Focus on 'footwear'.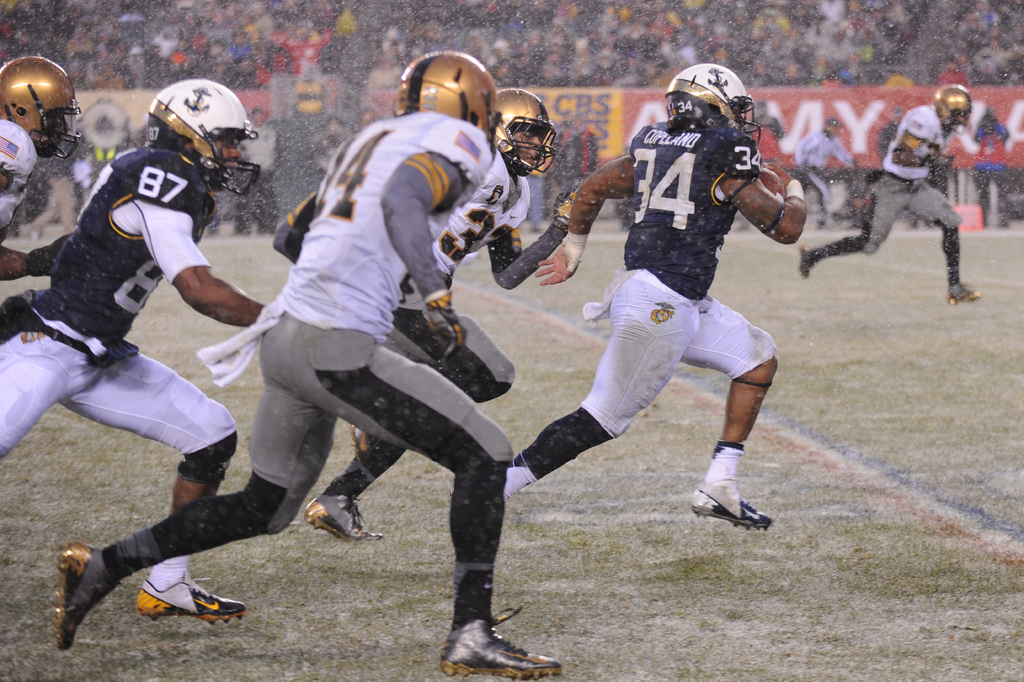
Focused at bbox(440, 604, 570, 681).
